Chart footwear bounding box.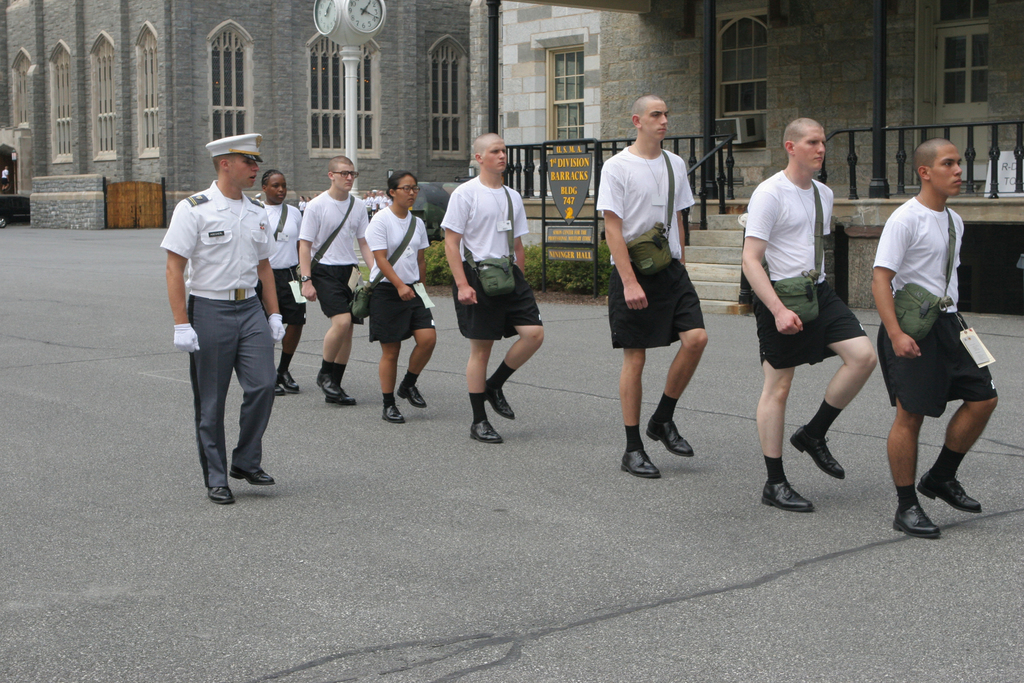
Charted: bbox(397, 384, 428, 410).
